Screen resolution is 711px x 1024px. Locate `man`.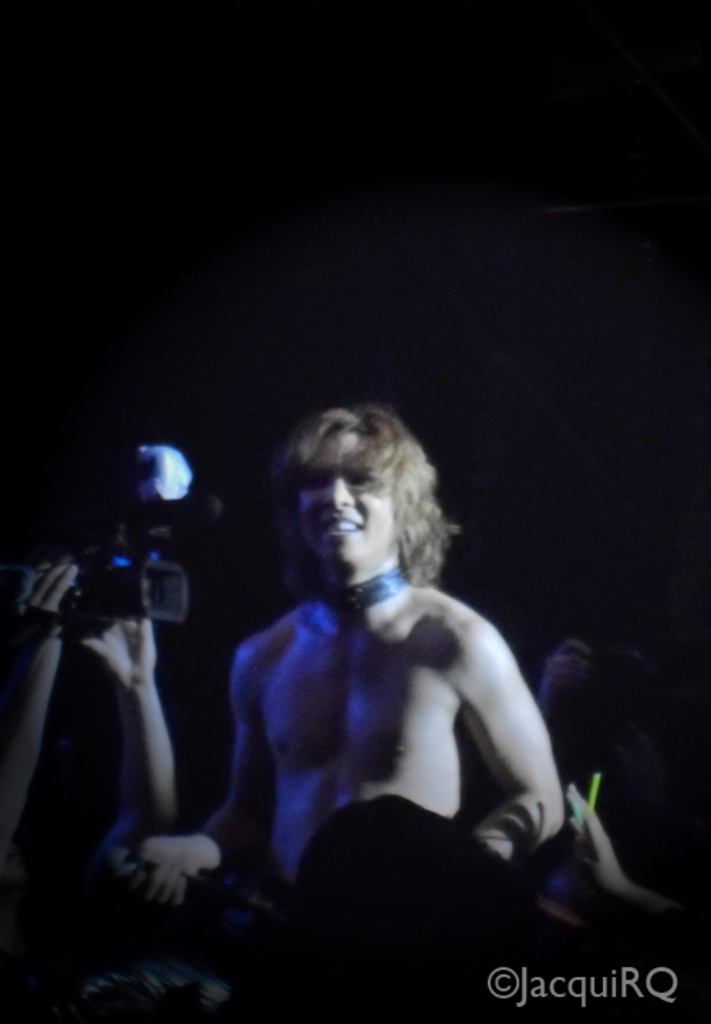
pyautogui.locateOnScreen(142, 364, 623, 994).
